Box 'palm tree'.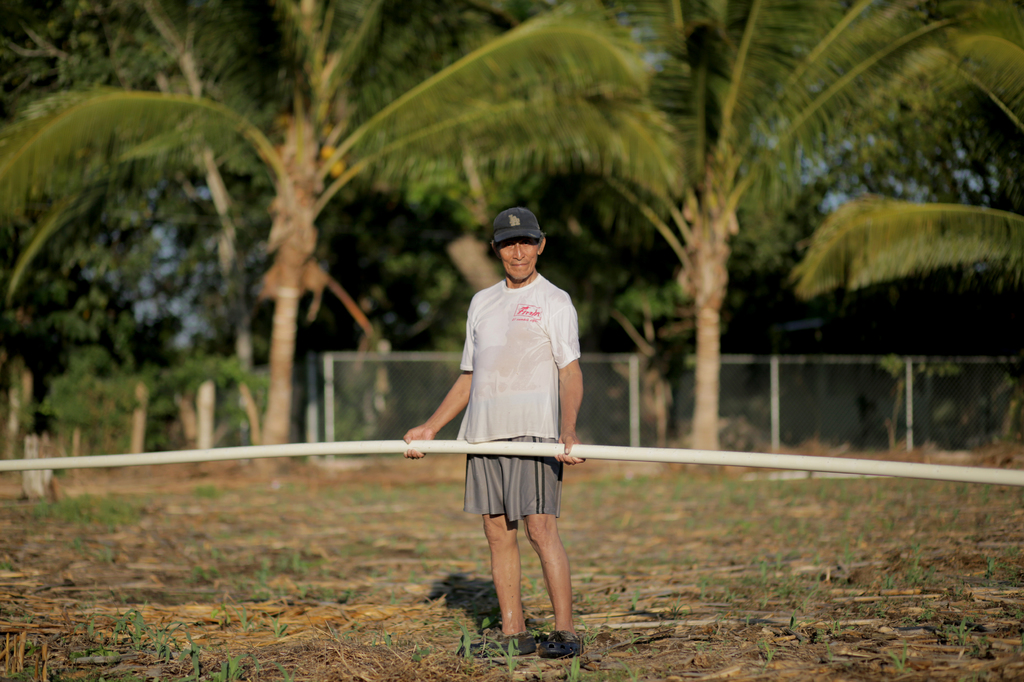
0/0/659/450.
